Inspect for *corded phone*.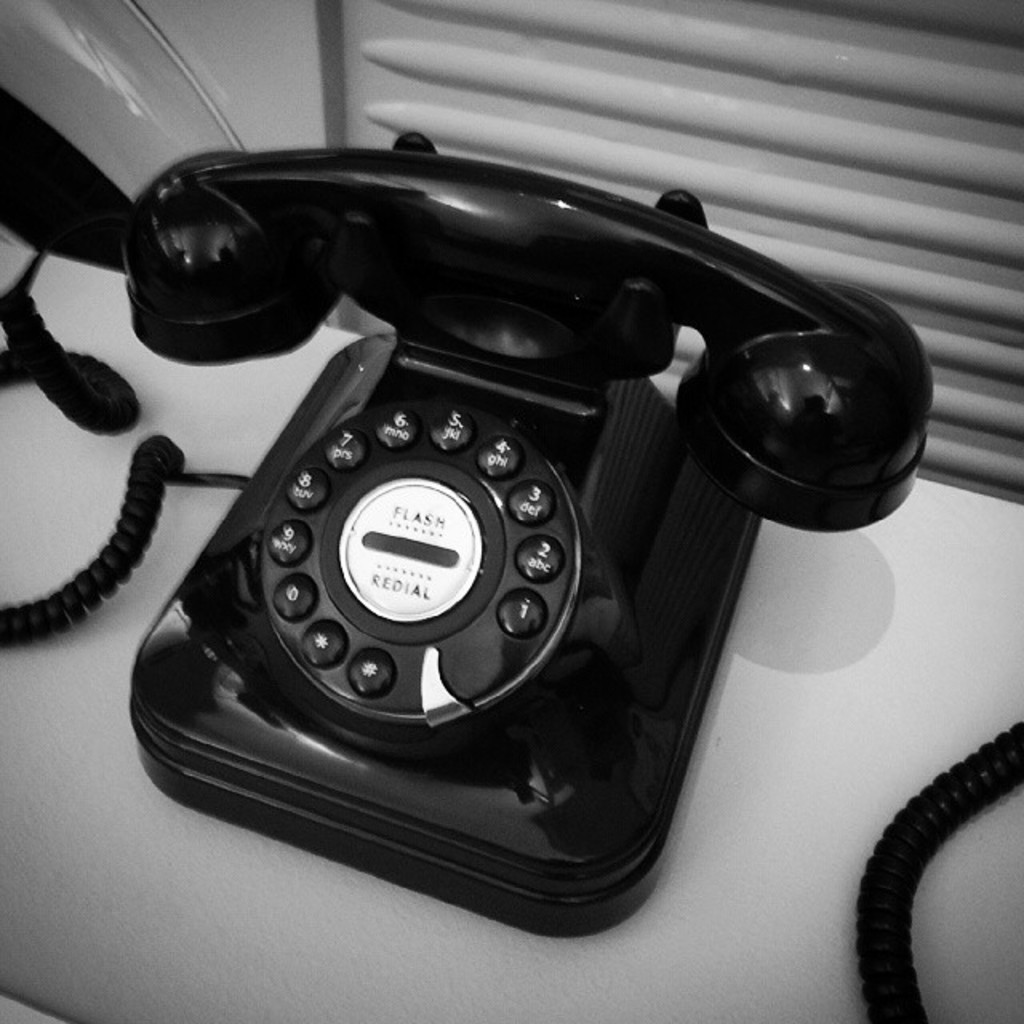
Inspection: 0:147:947:947.
